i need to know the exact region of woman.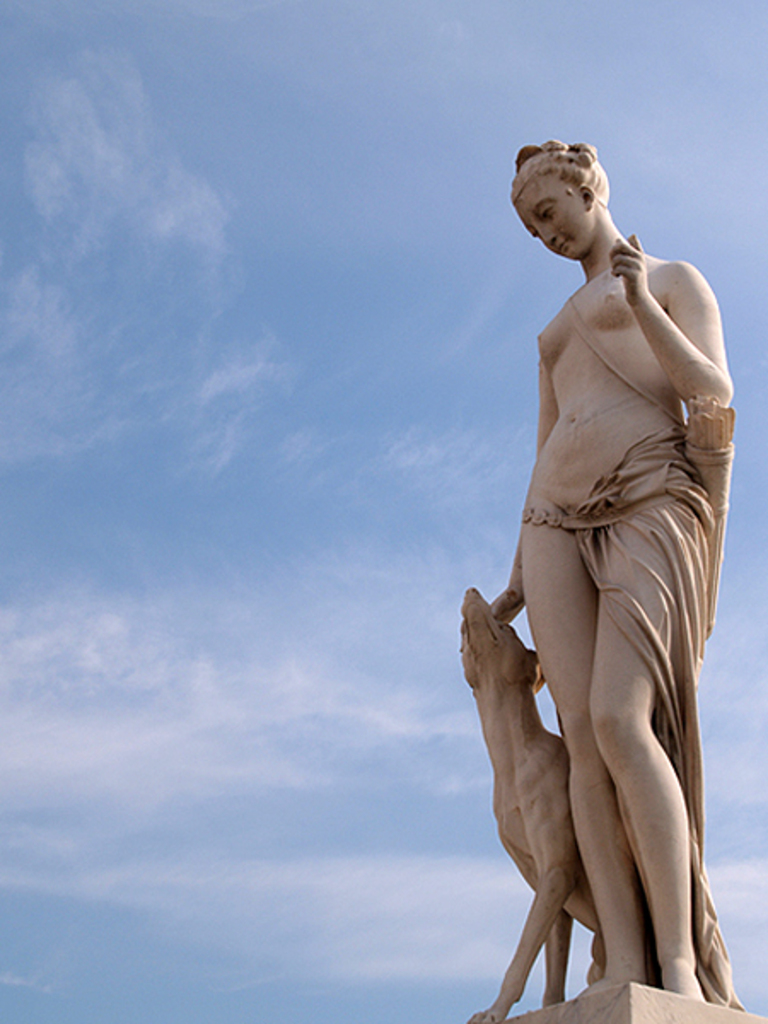
Region: 463 125 751 1021.
